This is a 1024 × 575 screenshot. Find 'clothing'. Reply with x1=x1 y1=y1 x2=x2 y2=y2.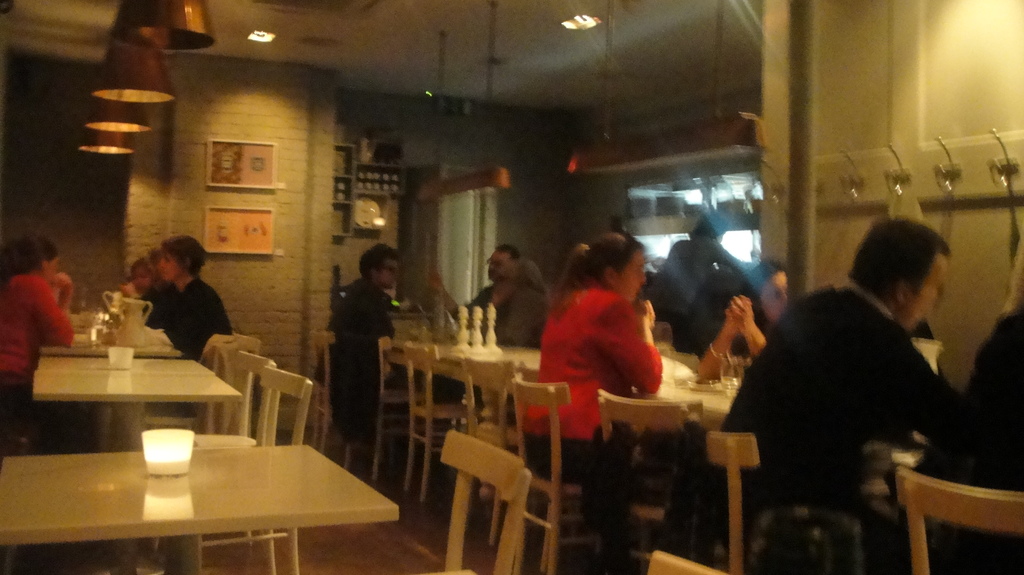
x1=540 y1=288 x2=660 y2=514.
